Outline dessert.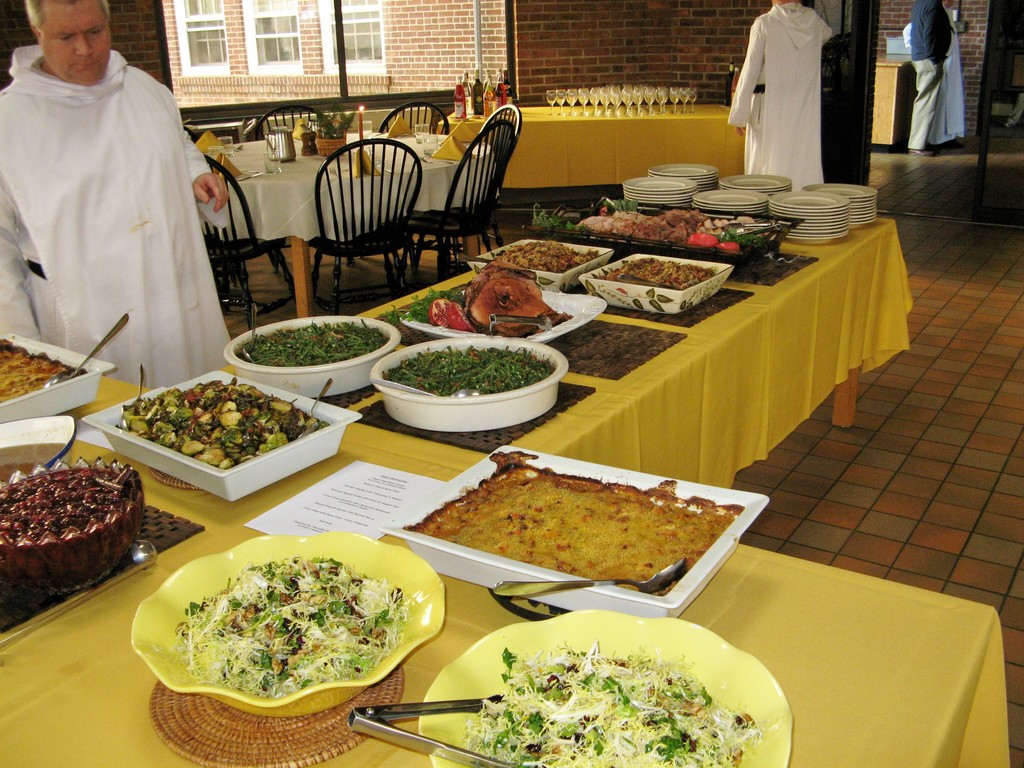
Outline: region(239, 317, 387, 371).
